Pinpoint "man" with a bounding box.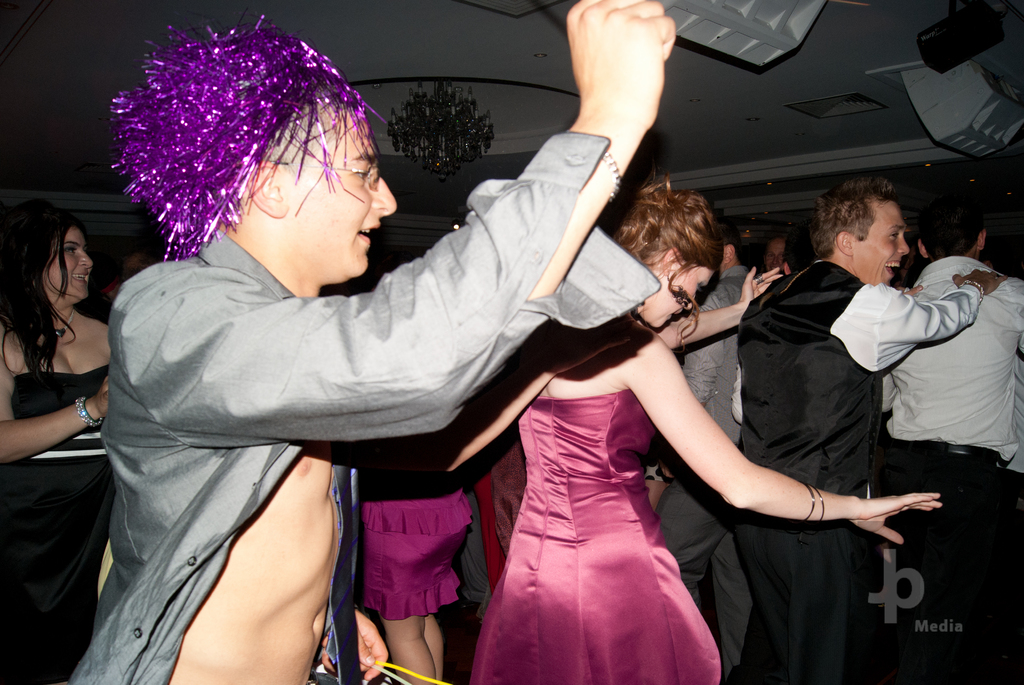
[113,70,826,682].
